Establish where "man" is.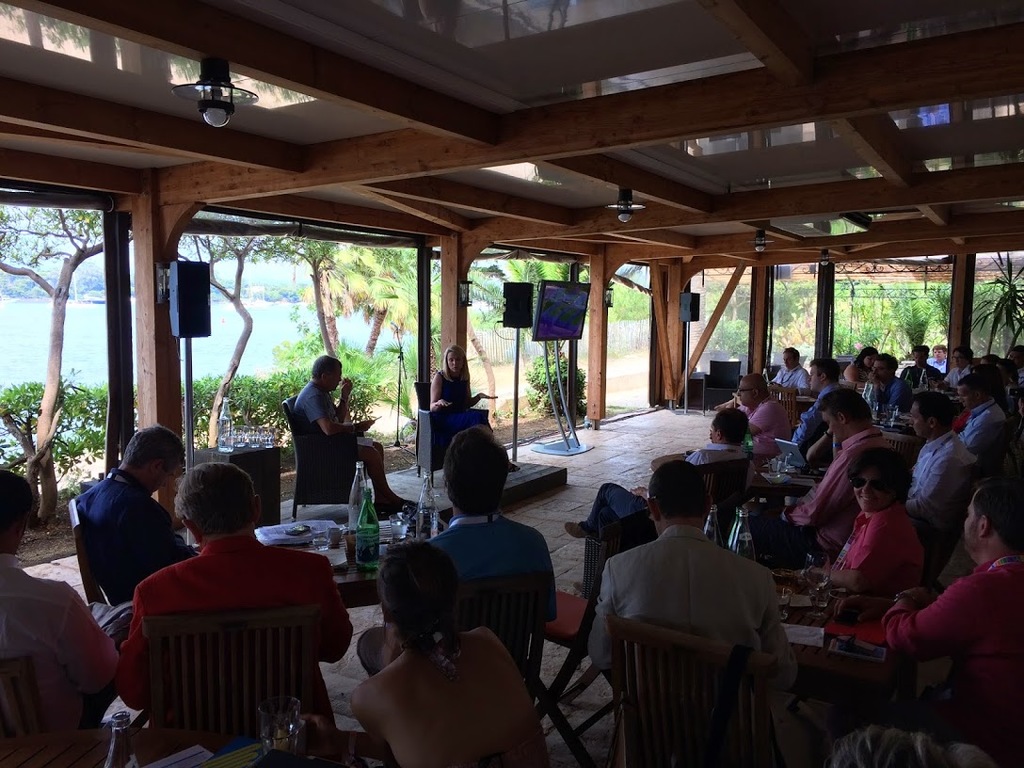
Established at bbox(947, 344, 977, 391).
